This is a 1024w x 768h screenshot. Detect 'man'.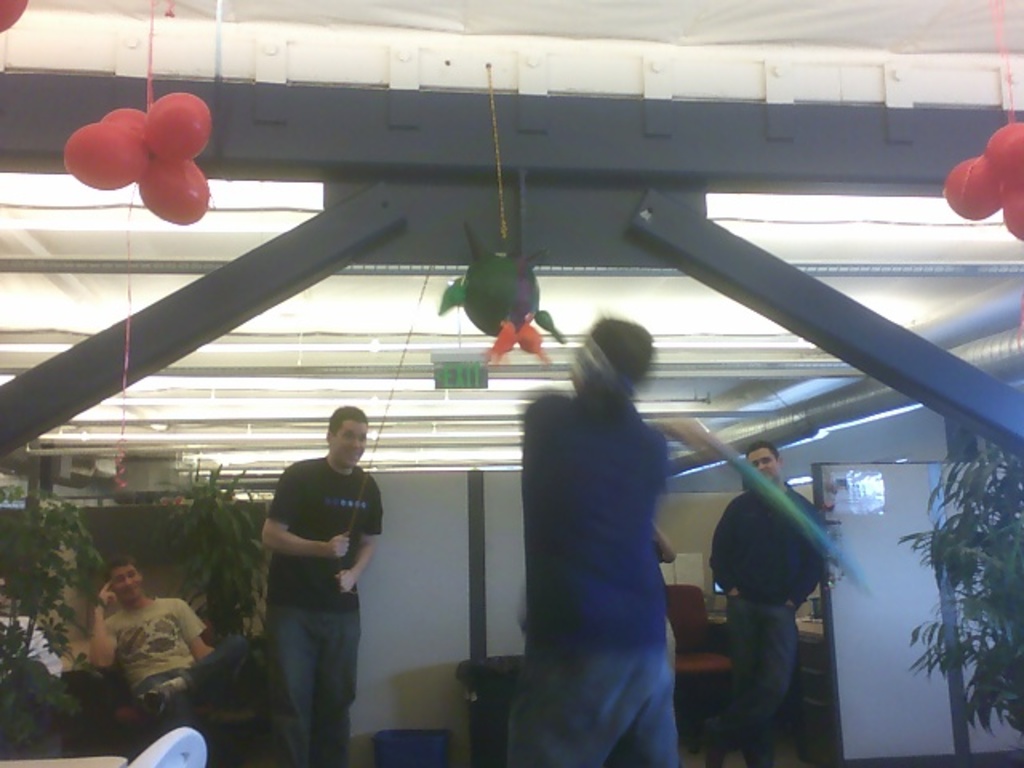
region(261, 402, 392, 766).
